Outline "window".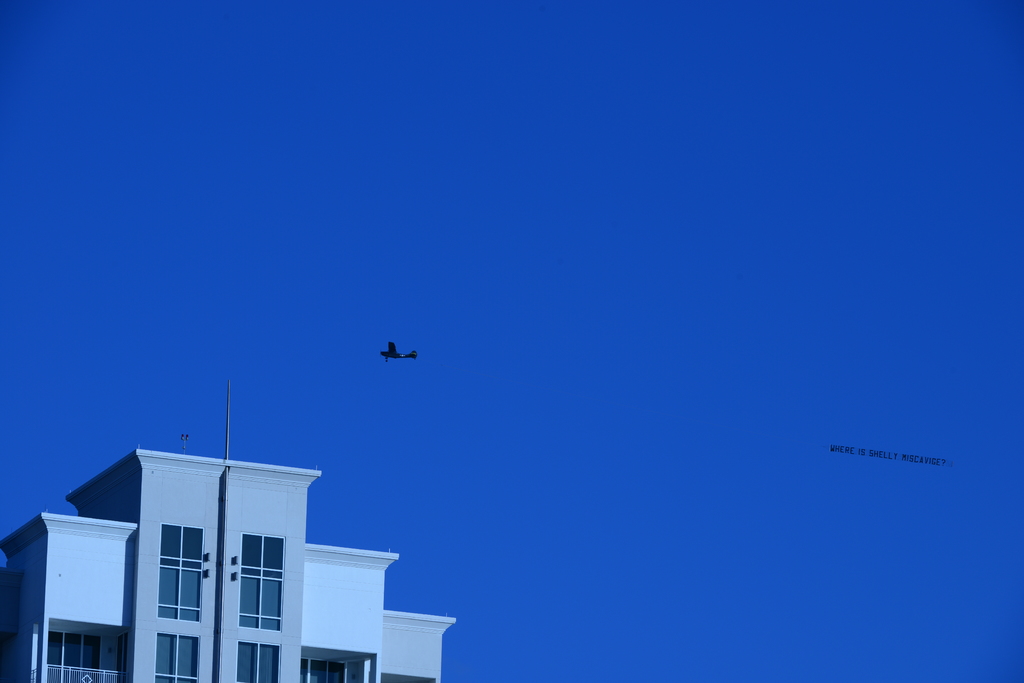
Outline: [left=151, top=634, right=202, bottom=682].
